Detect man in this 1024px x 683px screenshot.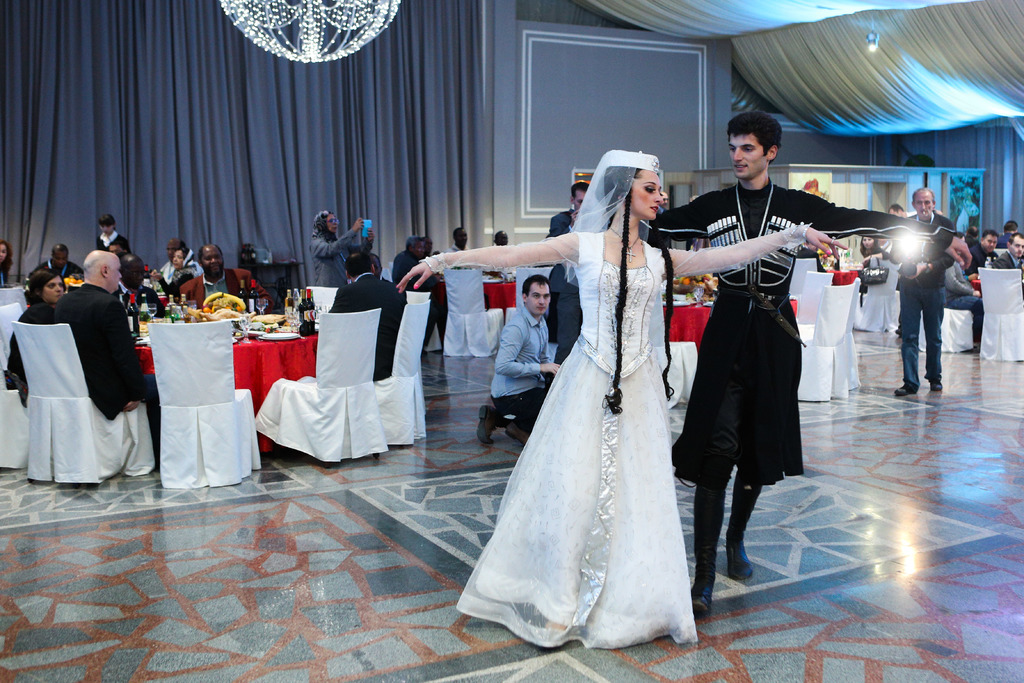
Detection: pyautogui.locateOnScreen(166, 241, 283, 318).
